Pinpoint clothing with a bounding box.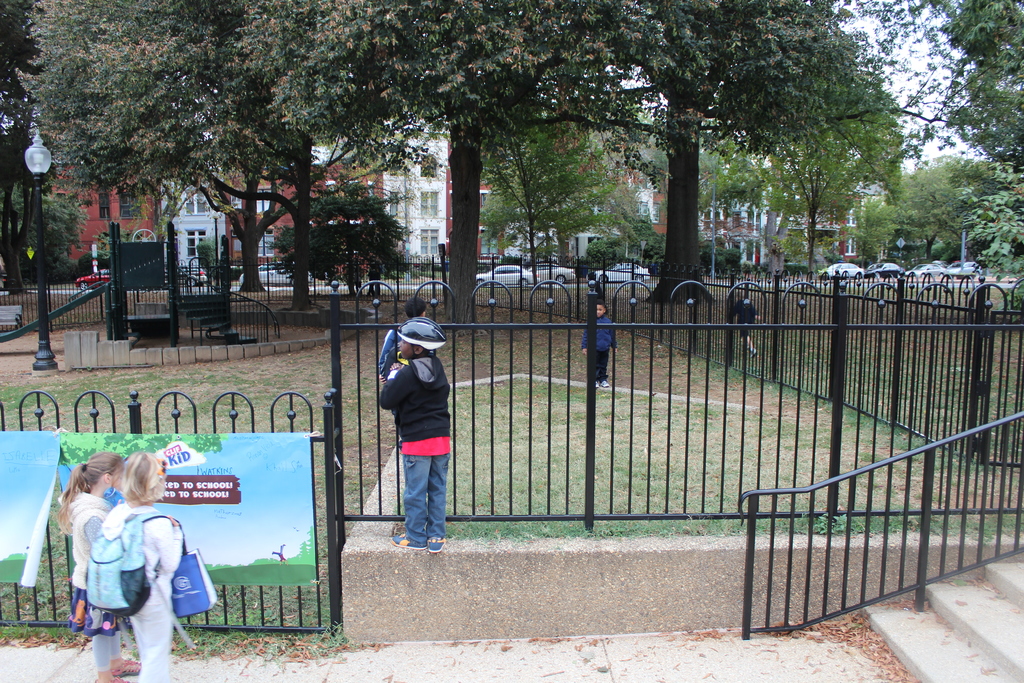
l=380, t=354, r=449, b=541.
